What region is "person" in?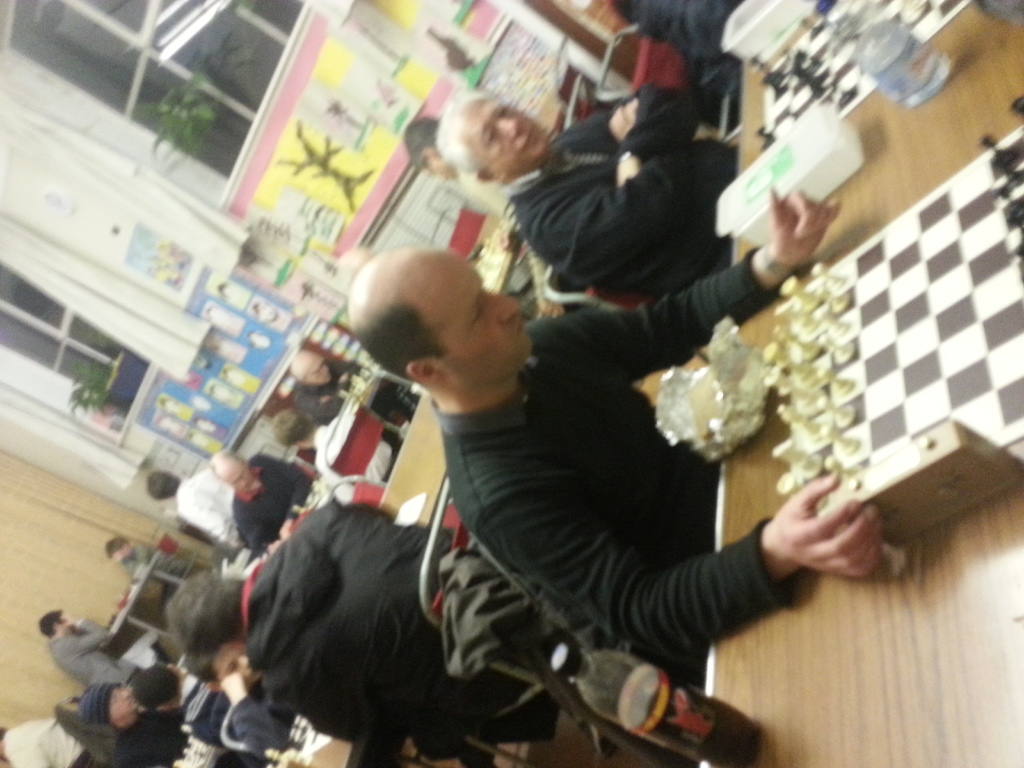
select_region(209, 657, 317, 766).
